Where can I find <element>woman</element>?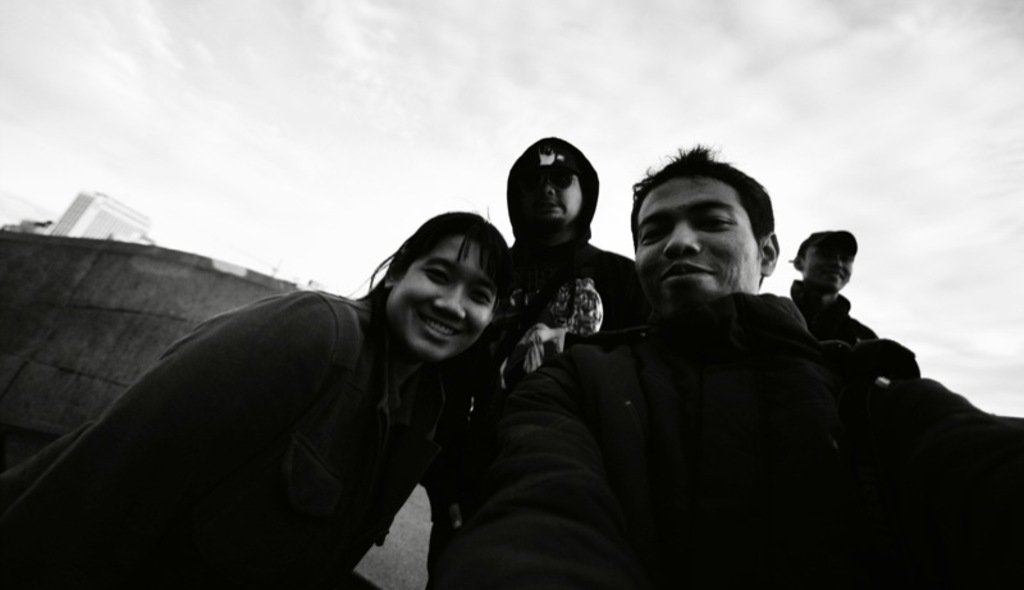
You can find it at BBox(68, 166, 586, 589).
